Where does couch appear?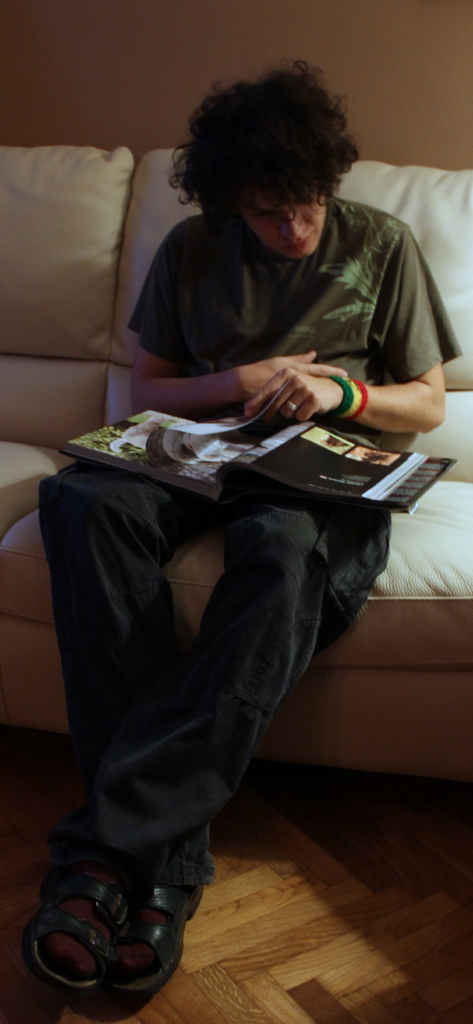
Appears at <region>0, 142, 472, 785</region>.
